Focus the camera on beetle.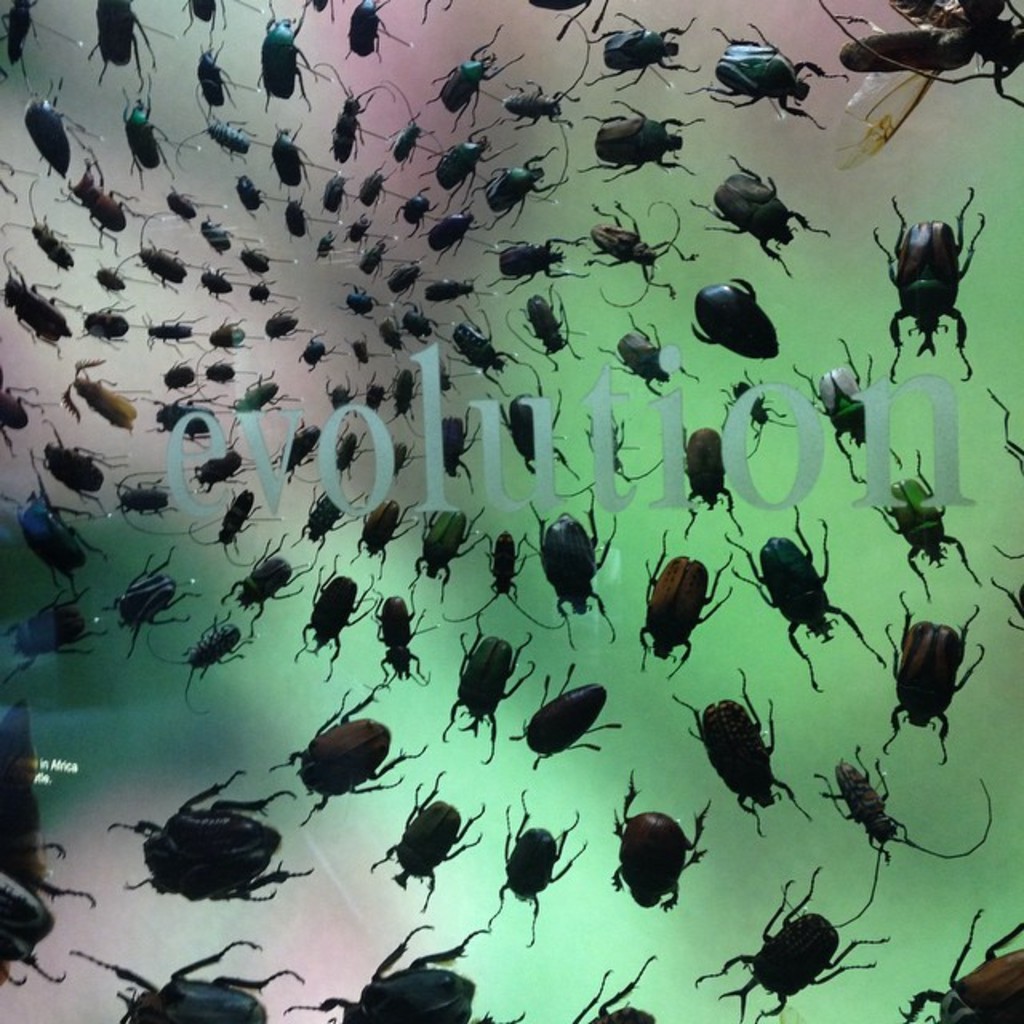
Focus region: (left=181, top=440, right=262, bottom=493).
